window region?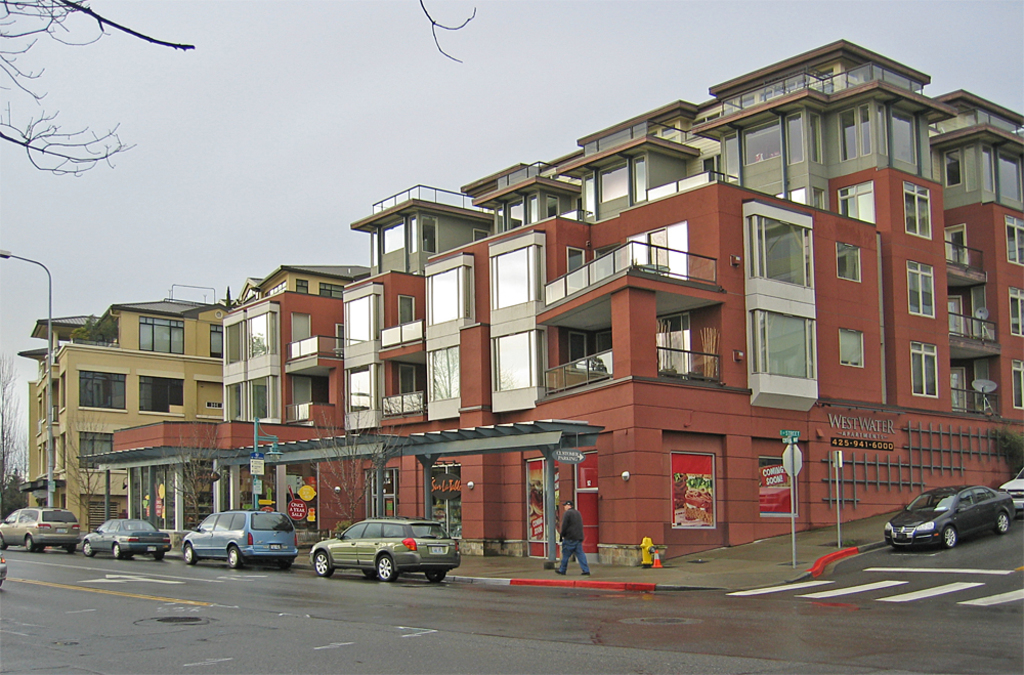
box=[839, 181, 874, 225]
